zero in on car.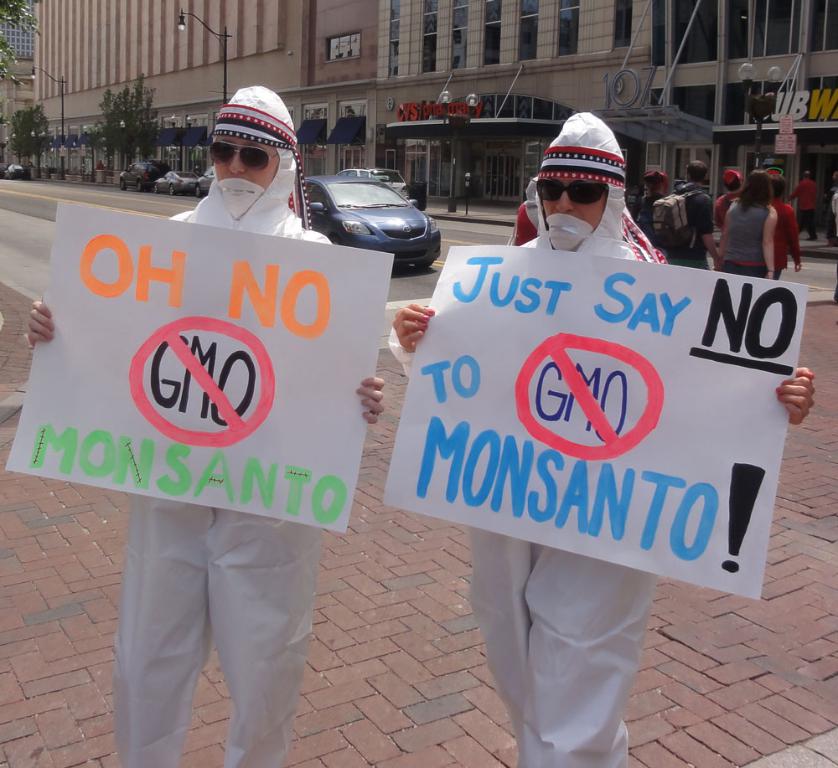
Zeroed in: x1=122, y1=154, x2=169, y2=194.
